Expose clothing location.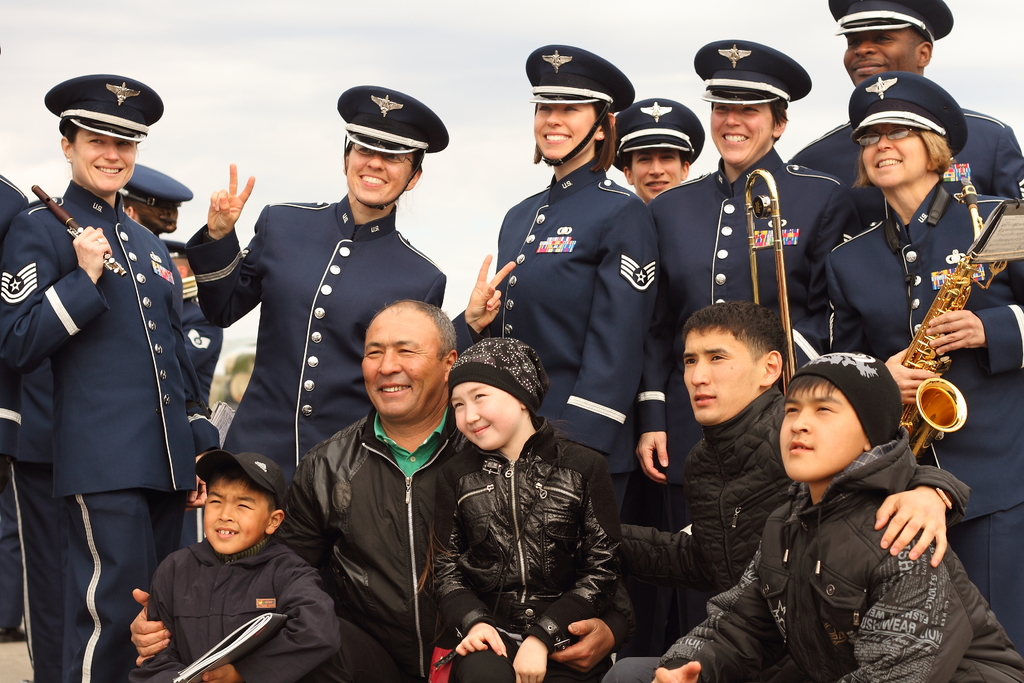
Exposed at <box>799,106,1023,210</box>.
